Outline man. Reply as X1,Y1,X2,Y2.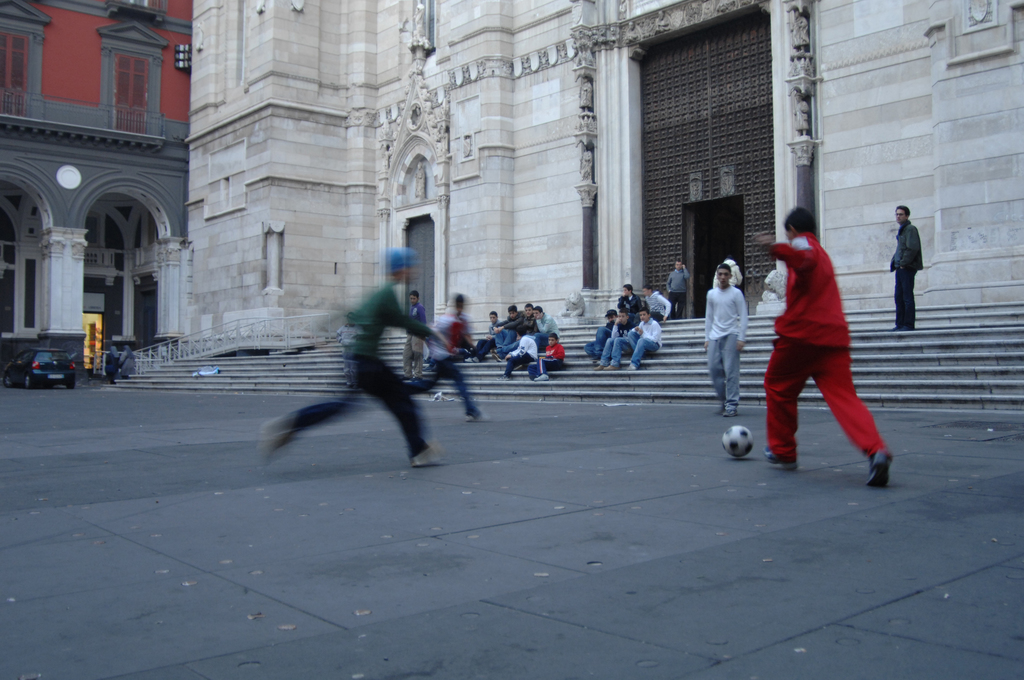
888,204,925,329.
